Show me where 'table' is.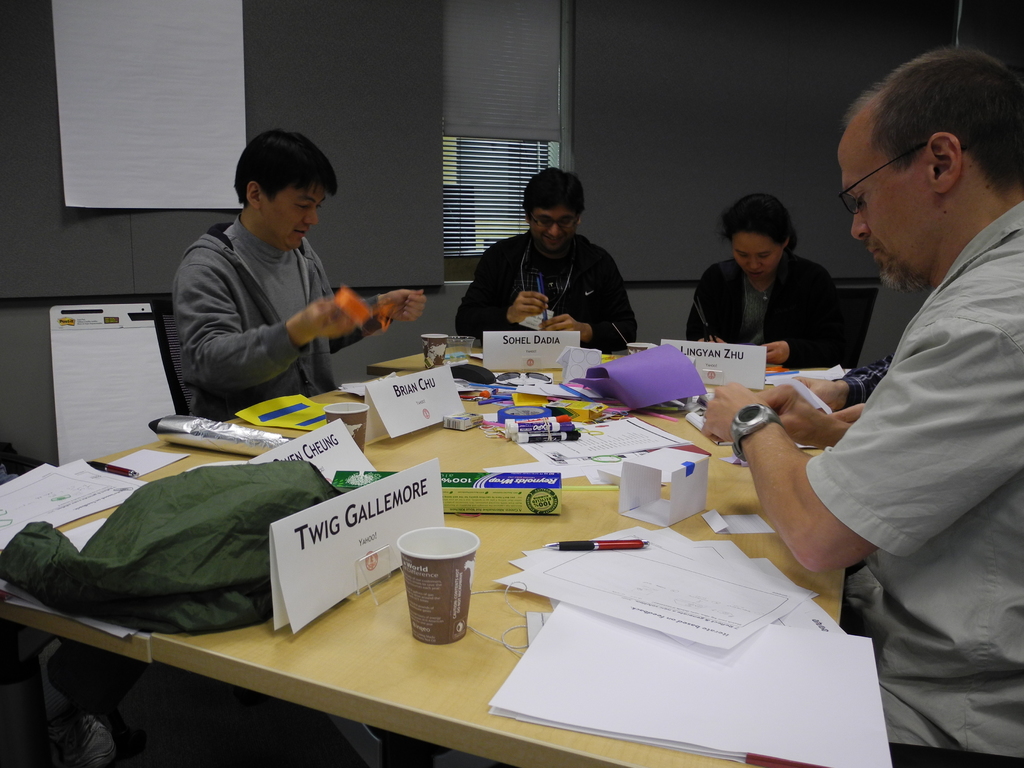
'table' is at 0/342/855/767.
